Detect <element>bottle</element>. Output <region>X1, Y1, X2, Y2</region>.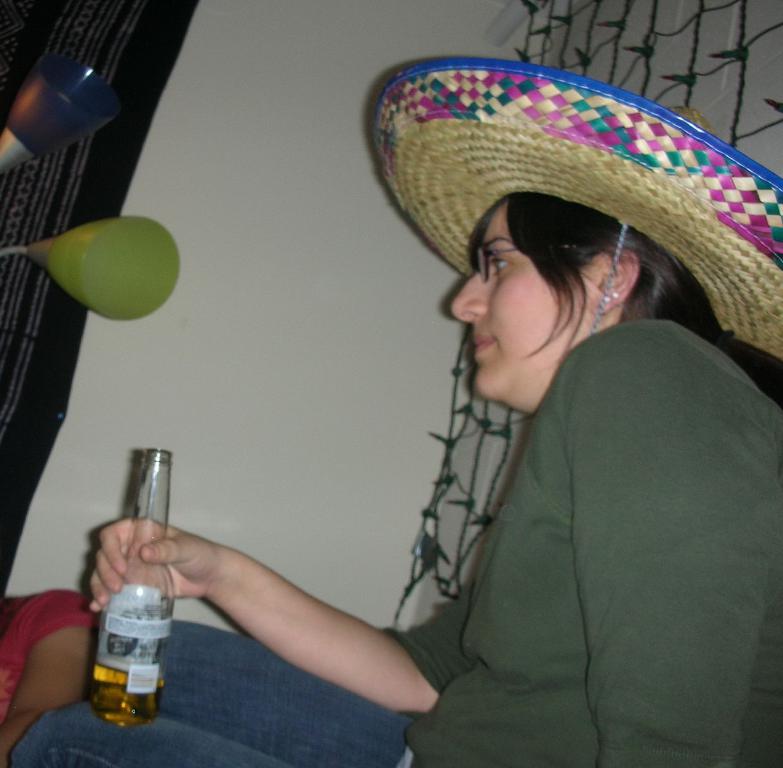
<region>94, 449, 176, 733</region>.
